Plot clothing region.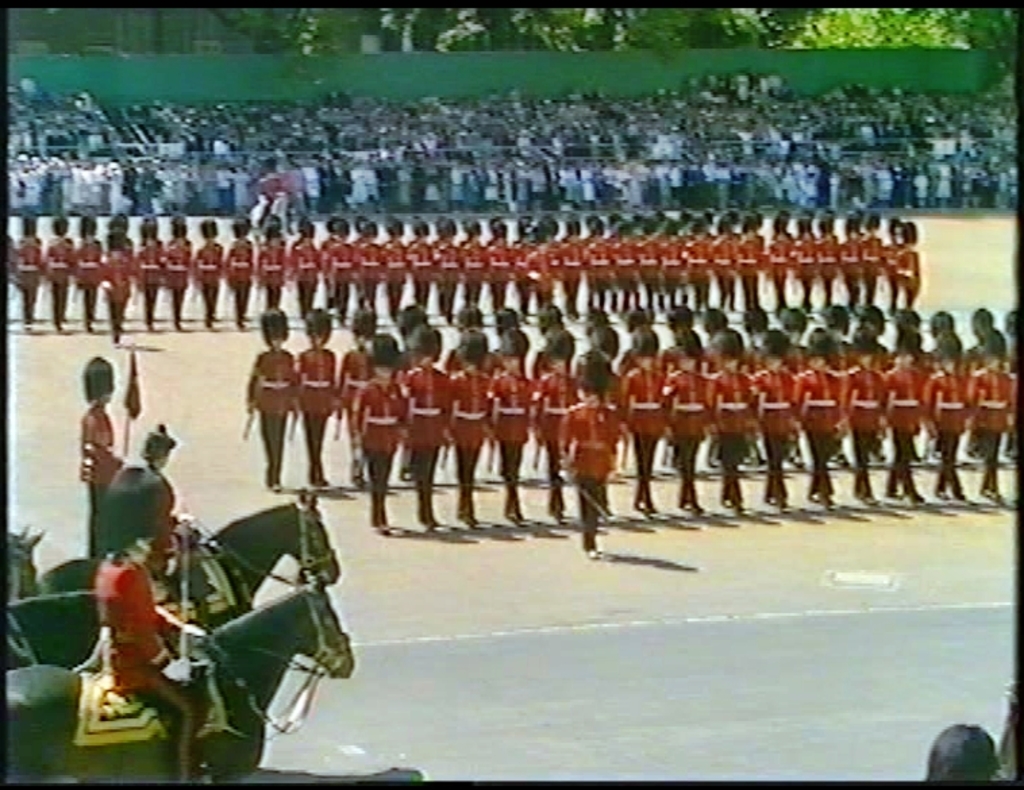
Plotted at (323,244,347,319).
